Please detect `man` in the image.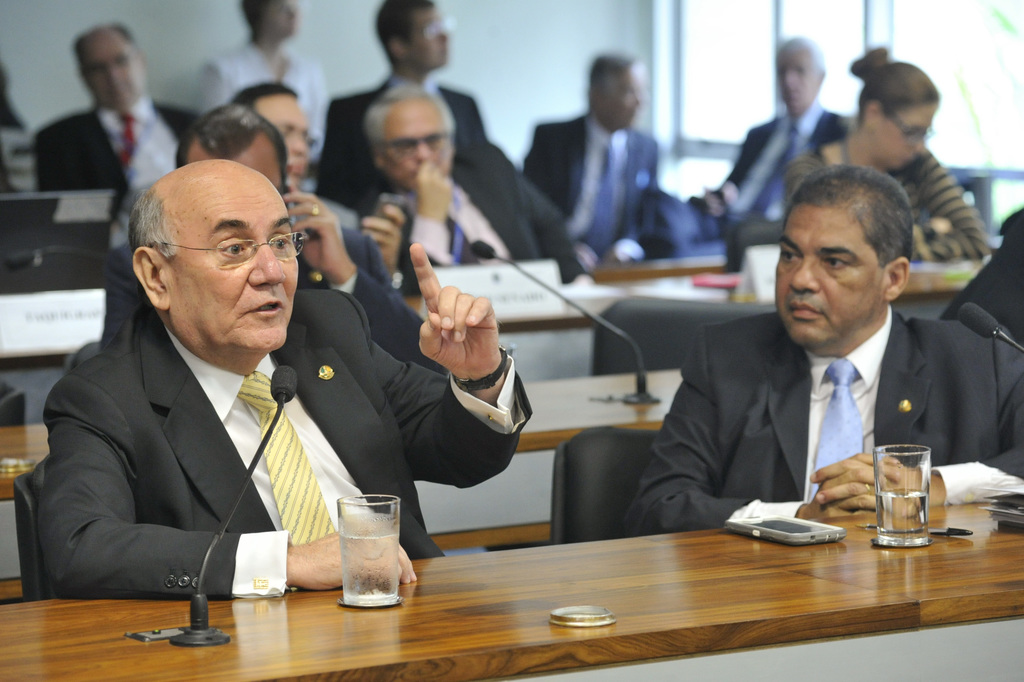
(946,200,1023,357).
